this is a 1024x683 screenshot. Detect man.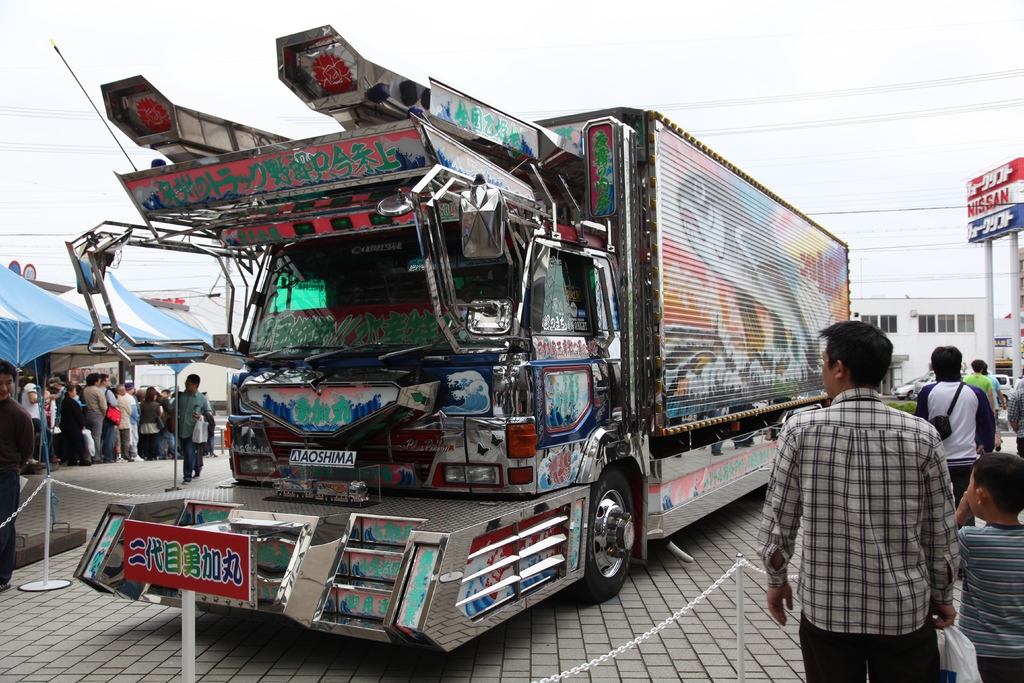
box=[83, 373, 109, 461].
